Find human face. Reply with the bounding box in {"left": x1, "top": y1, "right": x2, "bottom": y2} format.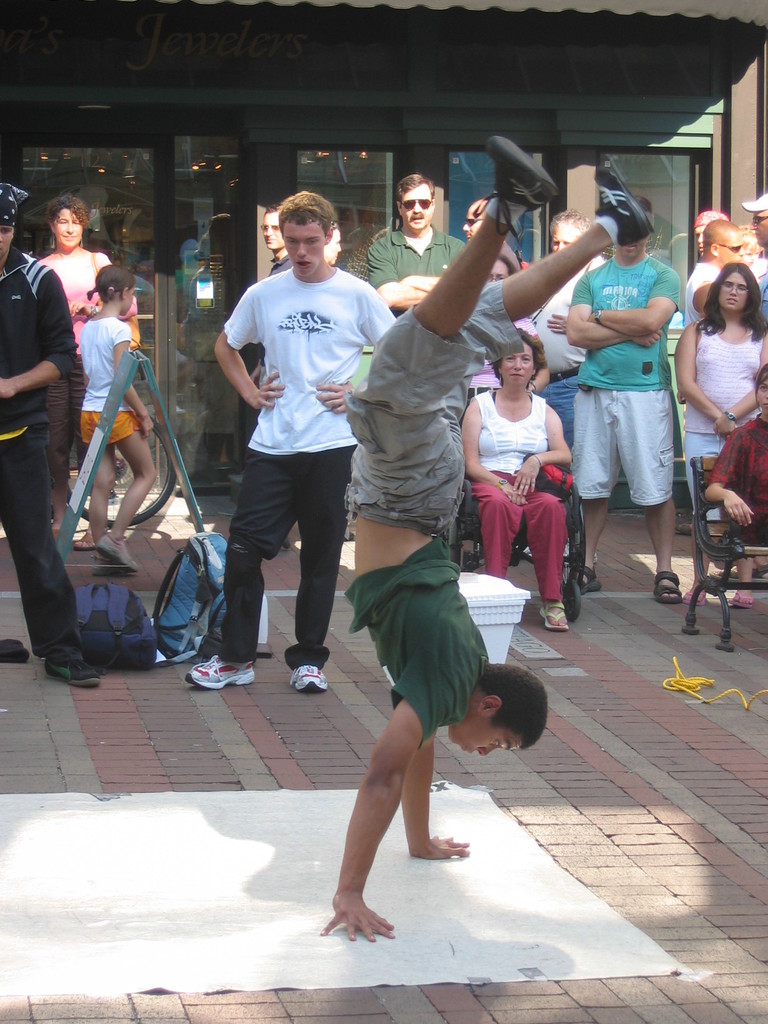
{"left": 52, "top": 210, "right": 81, "bottom": 248}.
